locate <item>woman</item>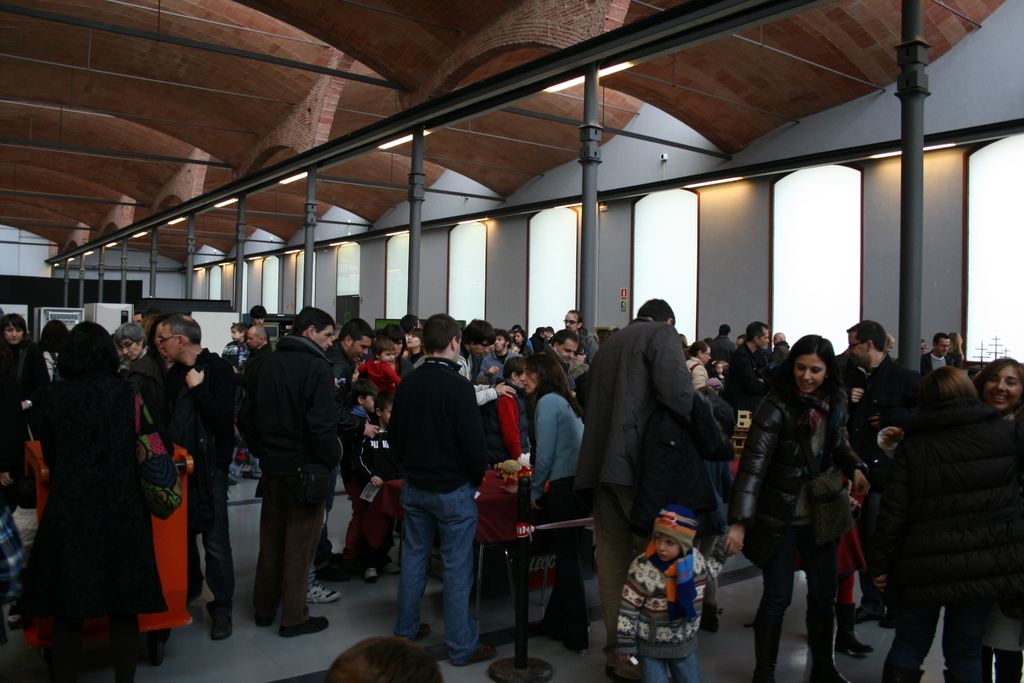
(x1=0, y1=309, x2=47, y2=509)
